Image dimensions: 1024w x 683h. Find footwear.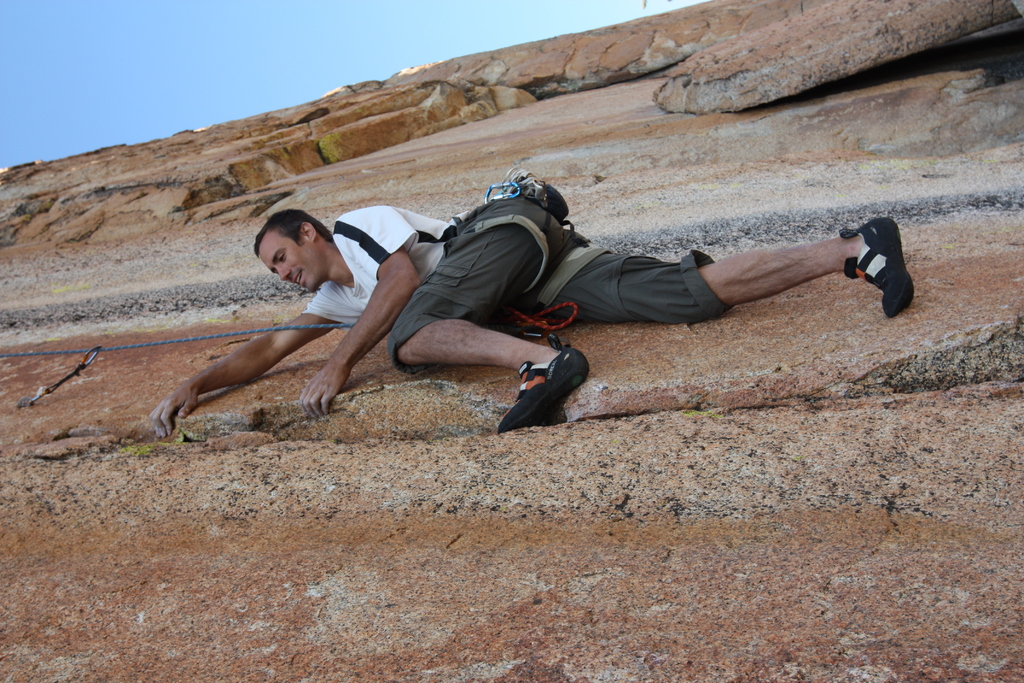
{"x1": 843, "y1": 215, "x2": 916, "y2": 320}.
